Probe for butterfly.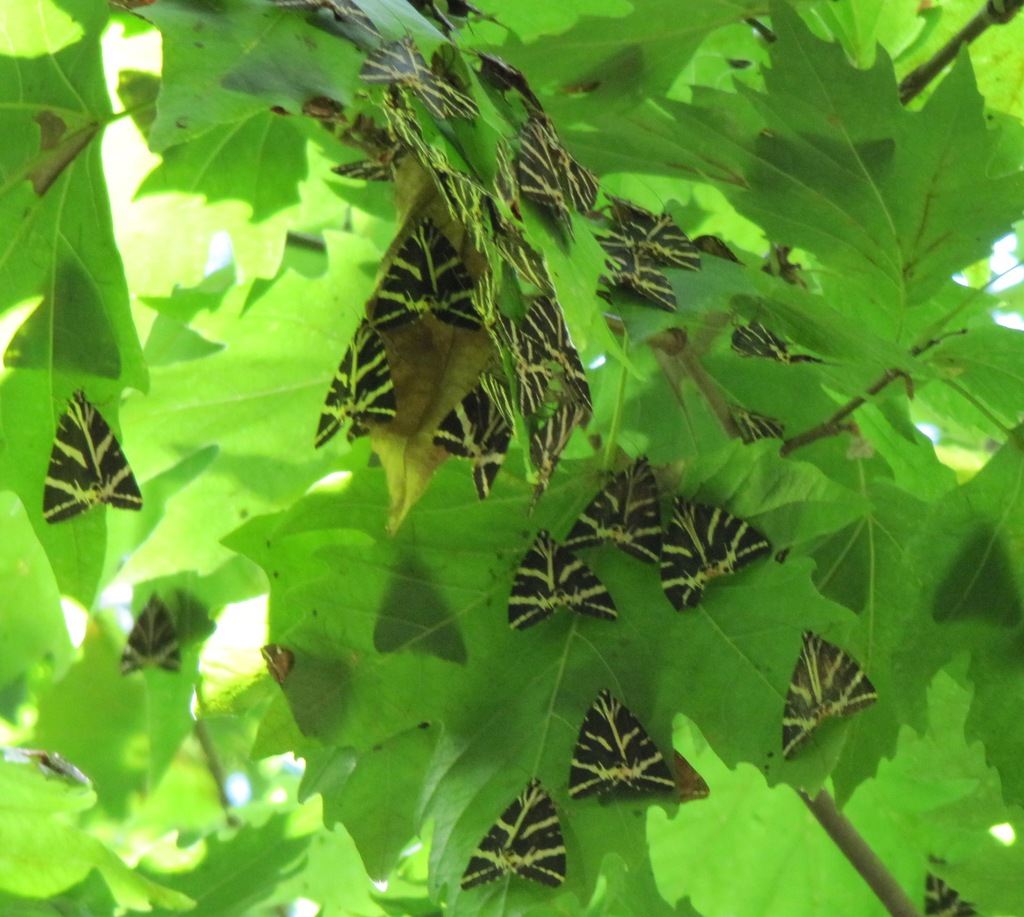
Probe result: crop(463, 778, 556, 891).
